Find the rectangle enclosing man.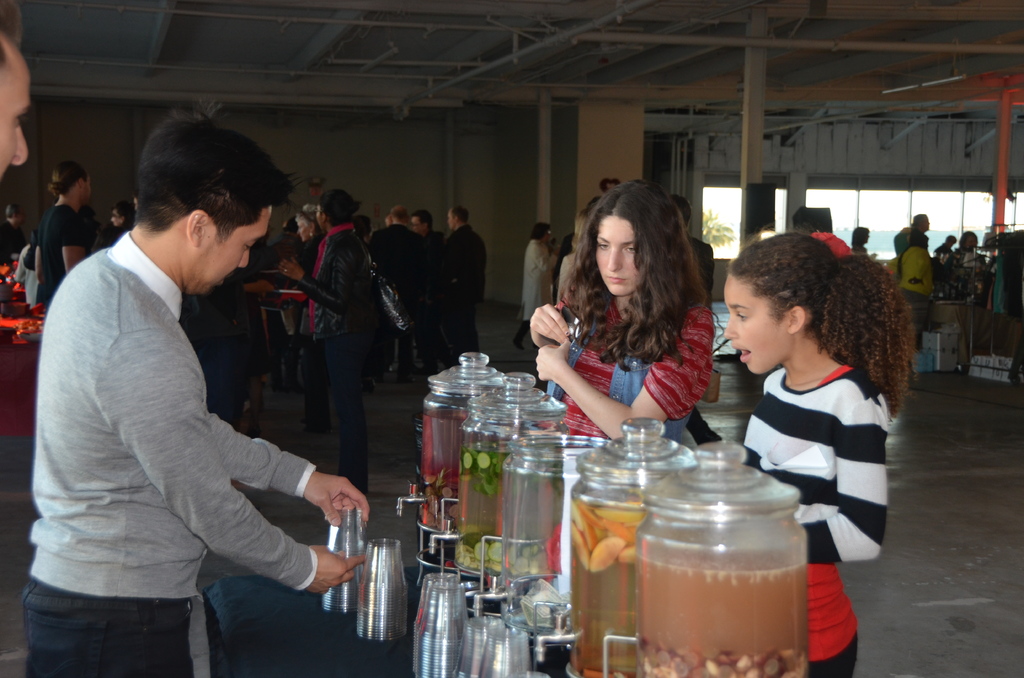
905 214 940 281.
